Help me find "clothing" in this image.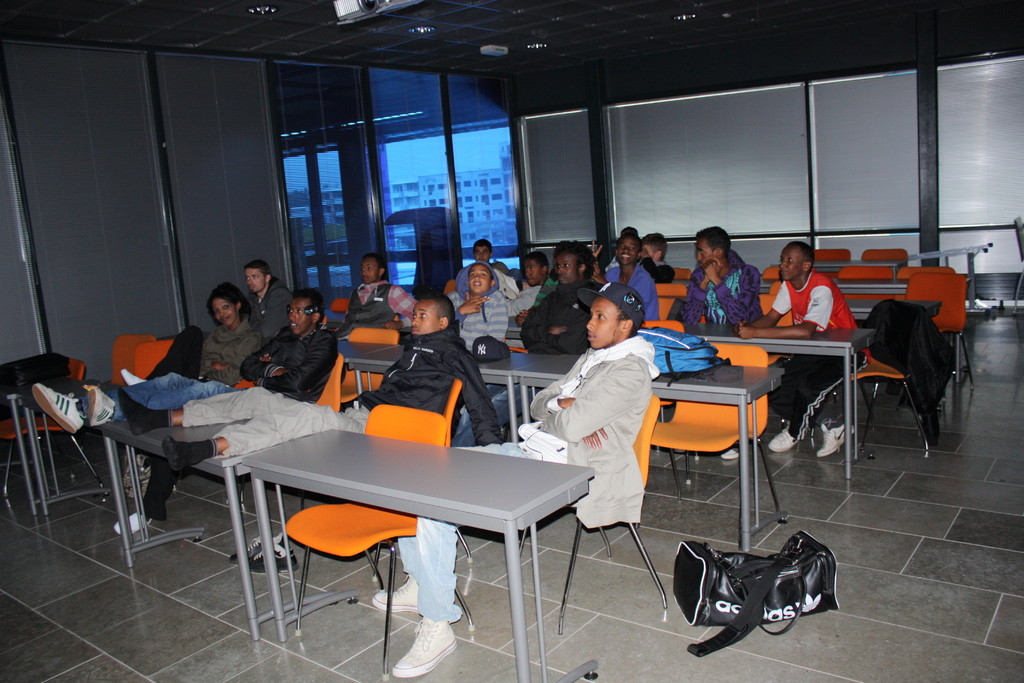
Found it: (450, 276, 602, 447).
